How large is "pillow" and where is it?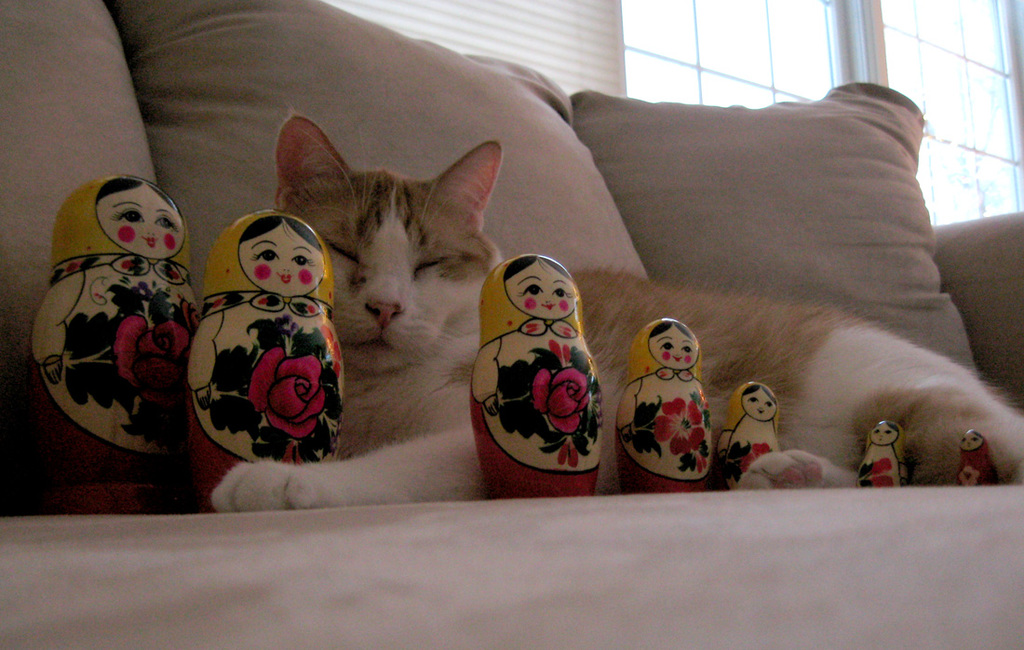
Bounding box: l=923, t=208, r=1023, b=410.
